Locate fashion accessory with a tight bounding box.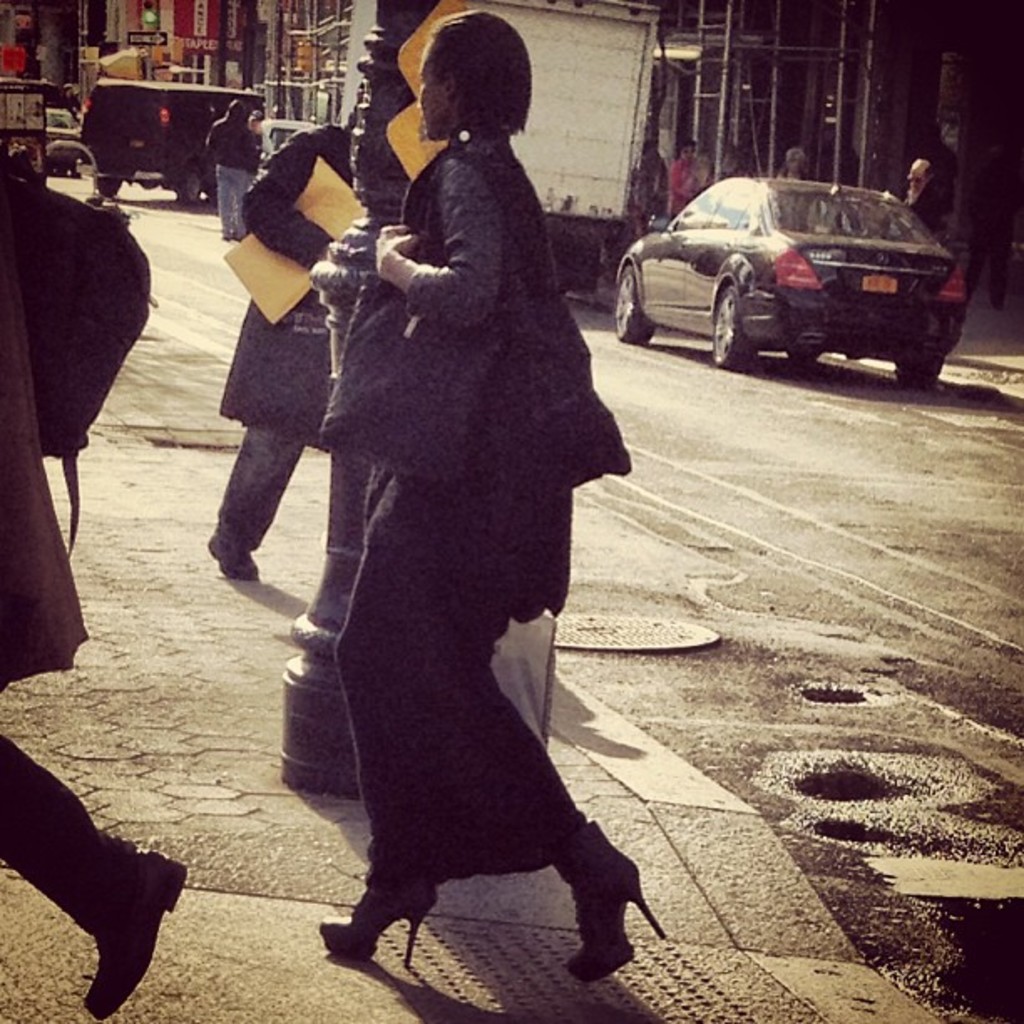
(561, 820, 666, 982).
